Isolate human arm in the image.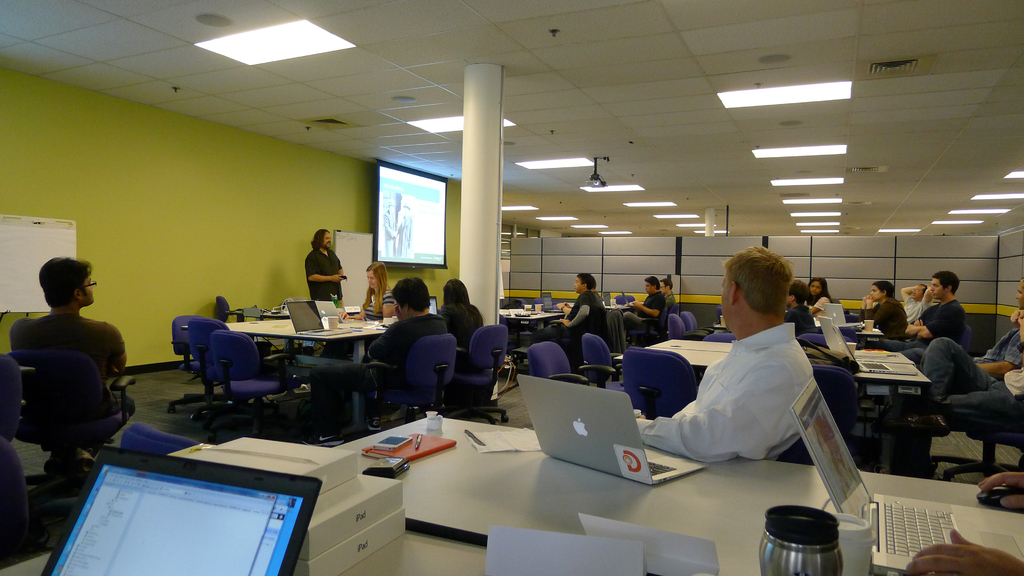
Isolated region: region(102, 332, 140, 378).
